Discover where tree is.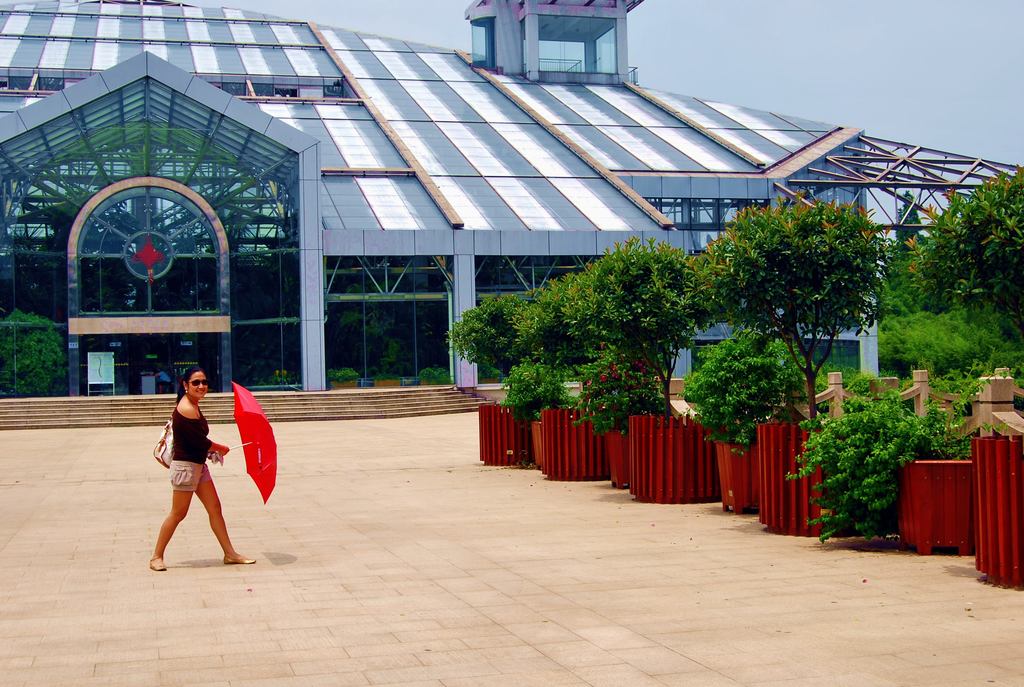
Discovered at left=892, top=184, right=926, bottom=257.
